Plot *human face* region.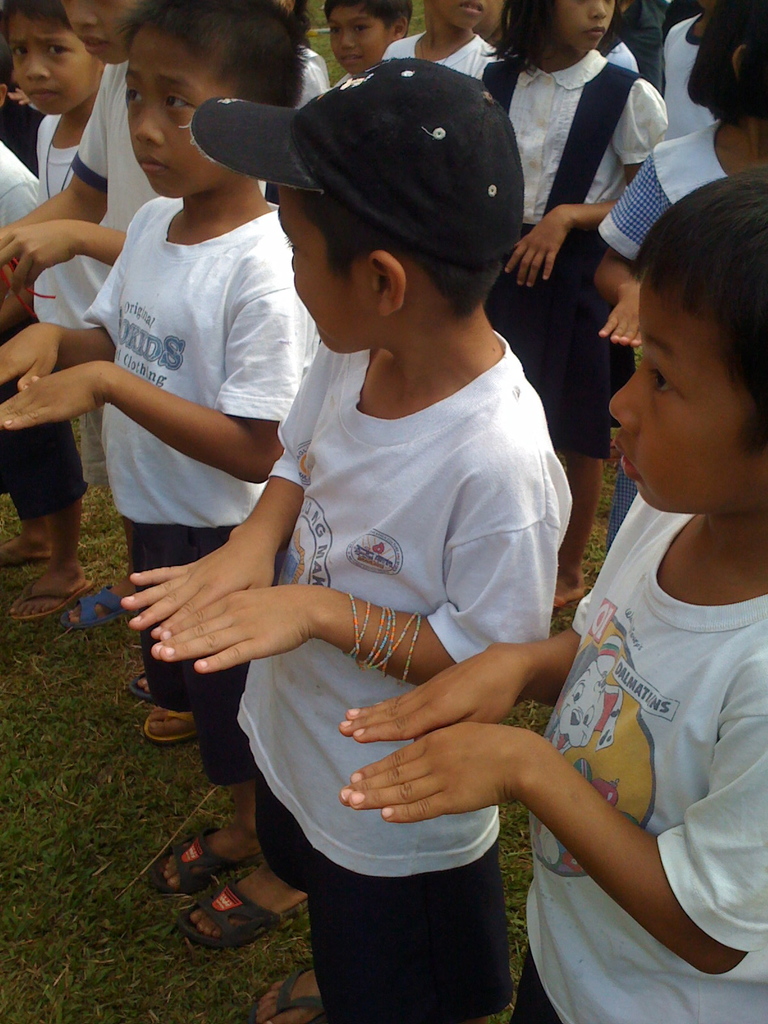
Plotted at left=126, top=37, right=236, bottom=198.
